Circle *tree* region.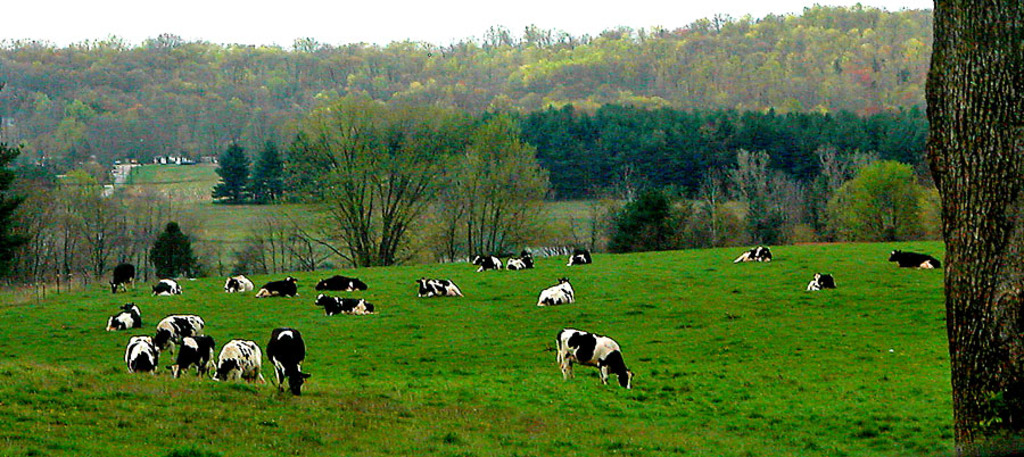
Region: (left=286, top=130, right=316, bottom=198).
